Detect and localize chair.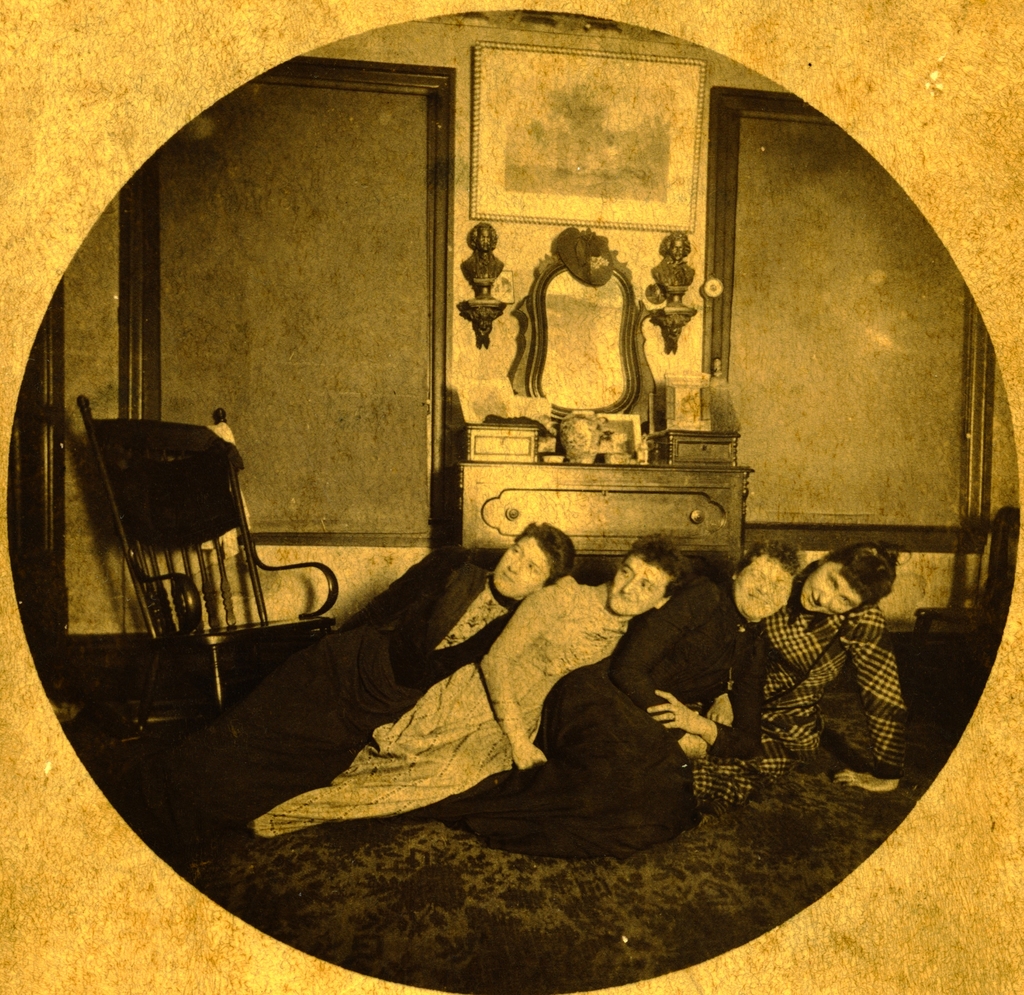
Localized at (909, 504, 1023, 687).
